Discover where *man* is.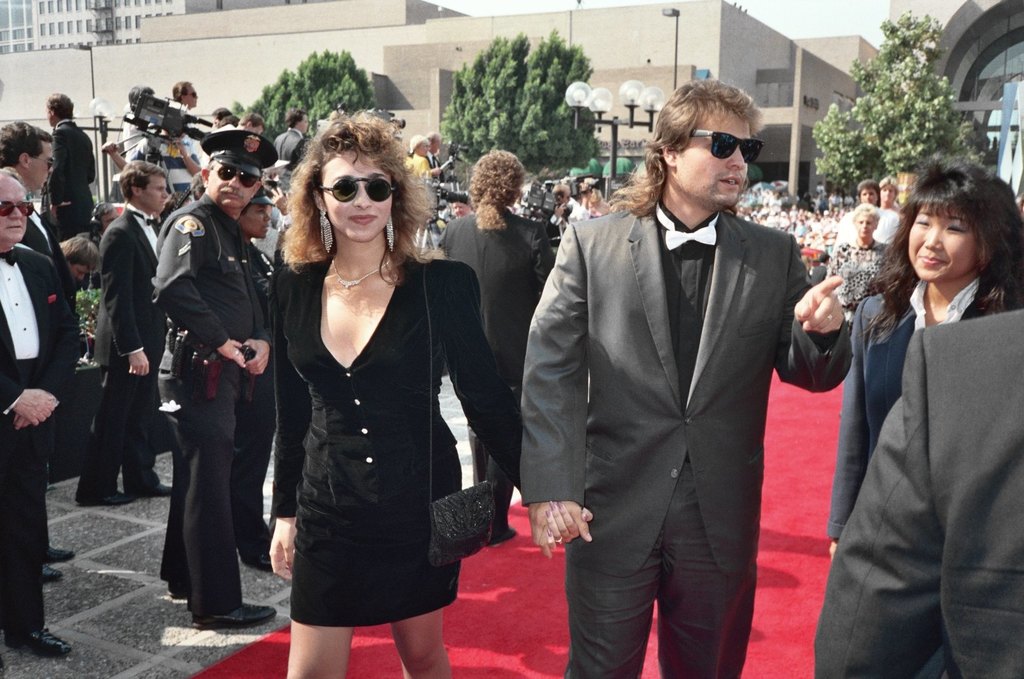
Discovered at (left=423, top=132, right=444, bottom=193).
